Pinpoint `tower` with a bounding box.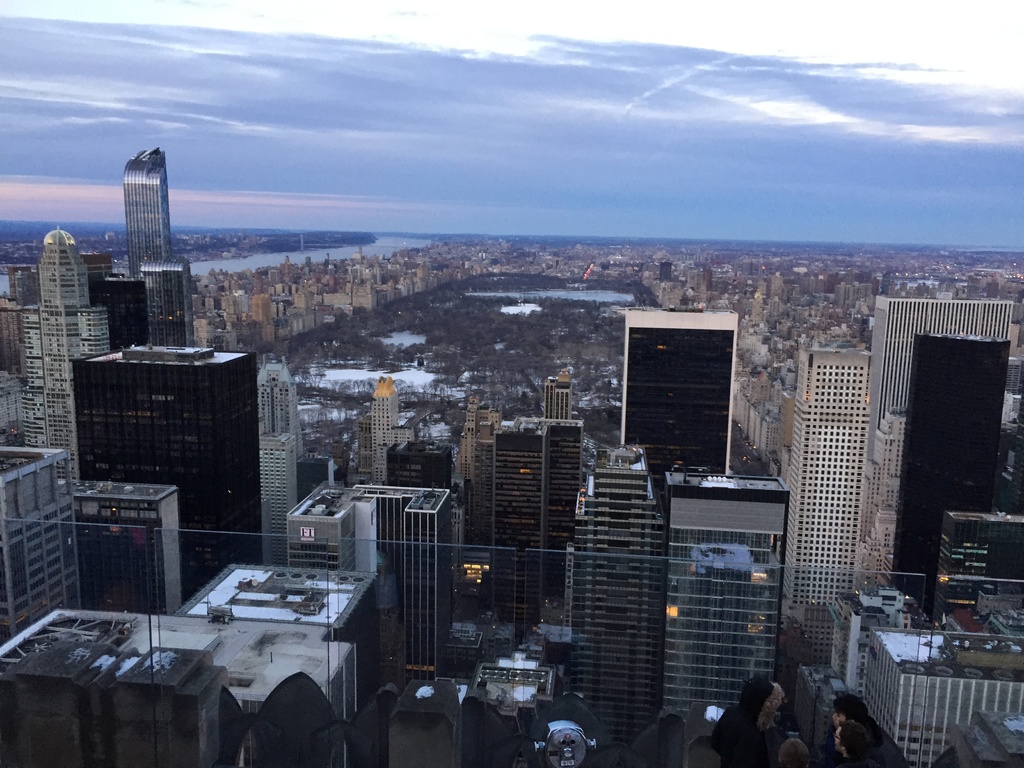
(122,147,168,278).
